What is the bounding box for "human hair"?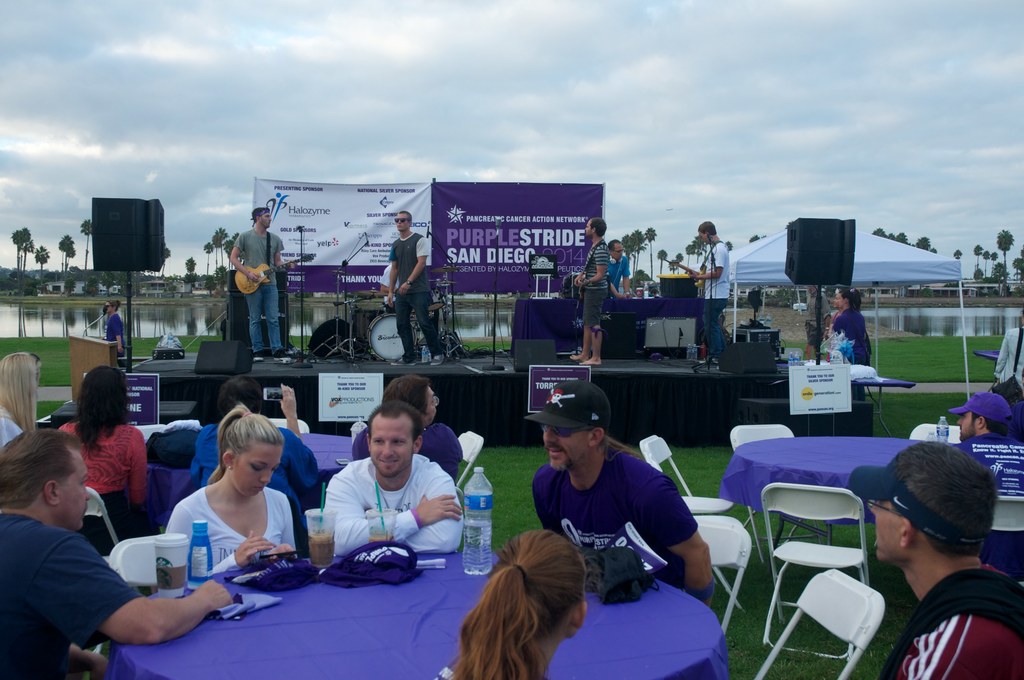
(841, 288, 862, 312).
